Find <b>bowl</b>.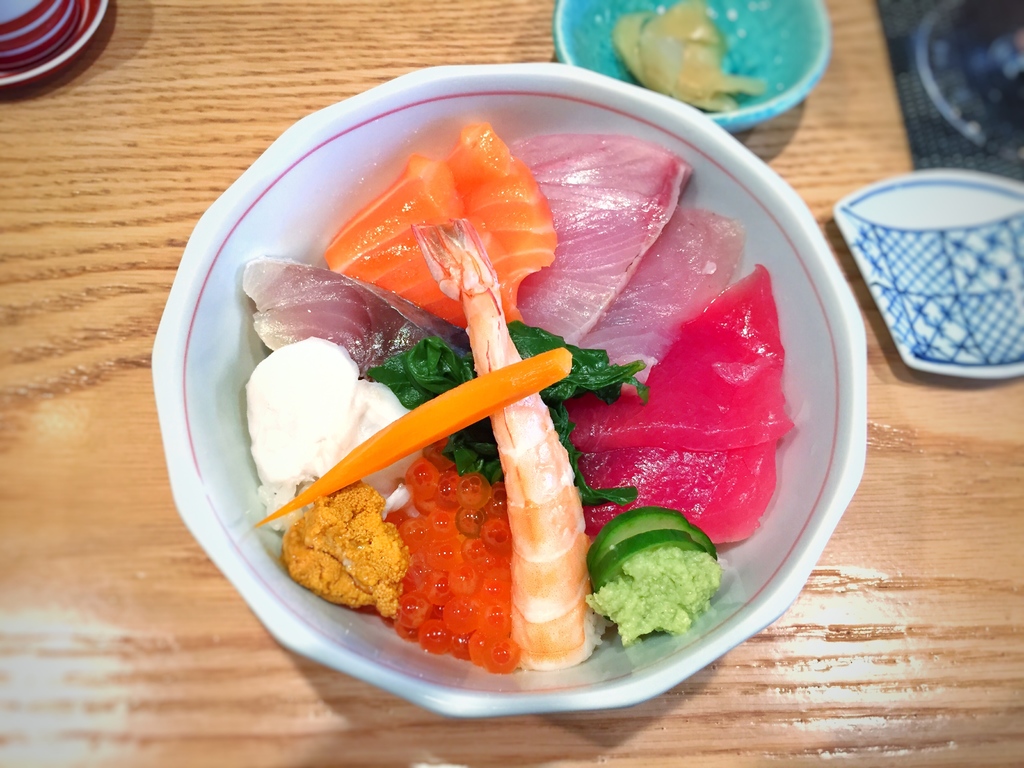
select_region(0, 0, 109, 87).
